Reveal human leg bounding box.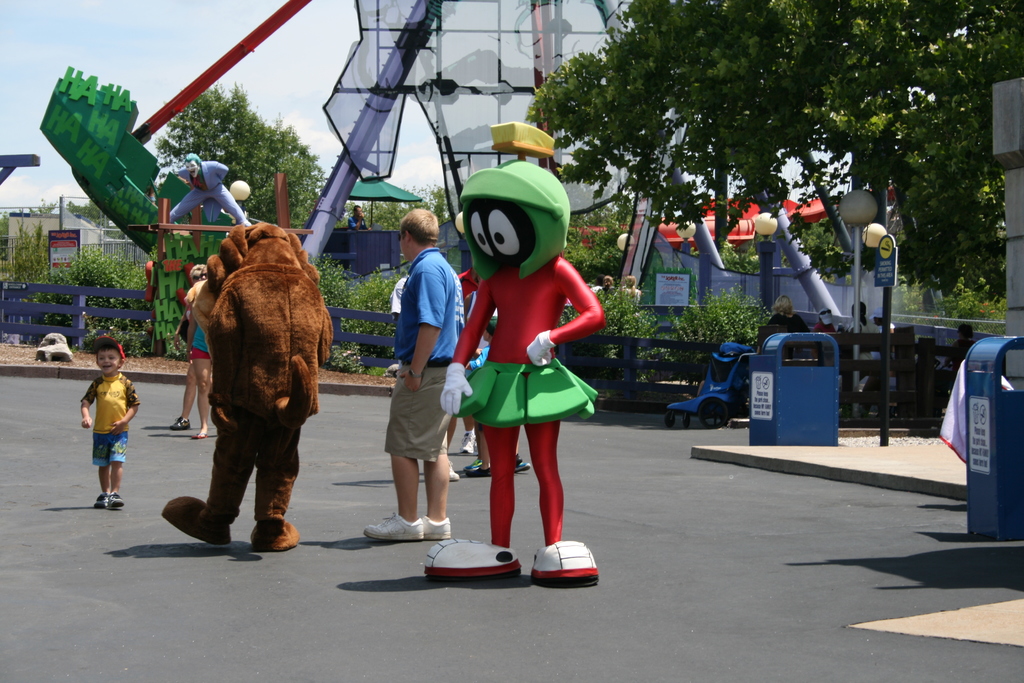
Revealed: box(417, 453, 447, 536).
